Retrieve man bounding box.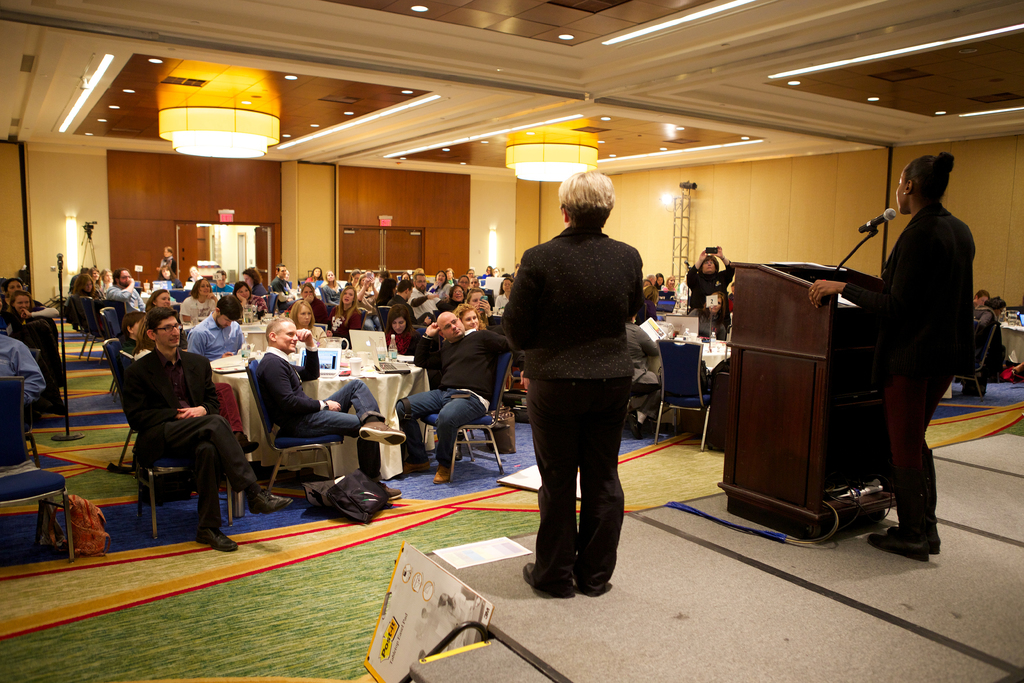
Bounding box: {"x1": 266, "y1": 265, "x2": 292, "y2": 293}.
